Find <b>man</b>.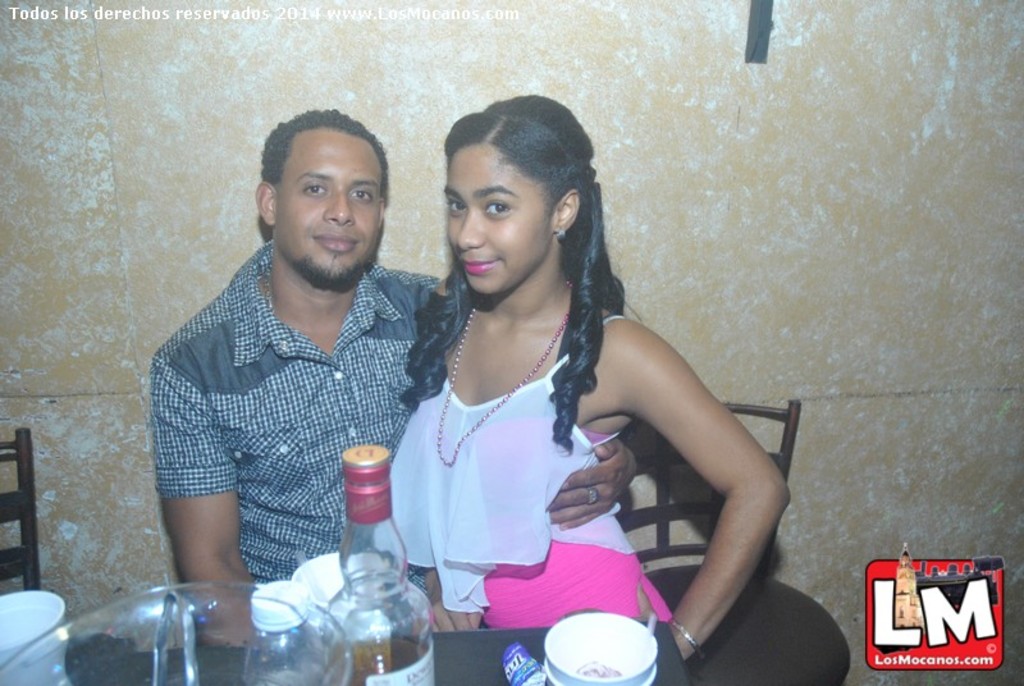
(154,105,634,648).
